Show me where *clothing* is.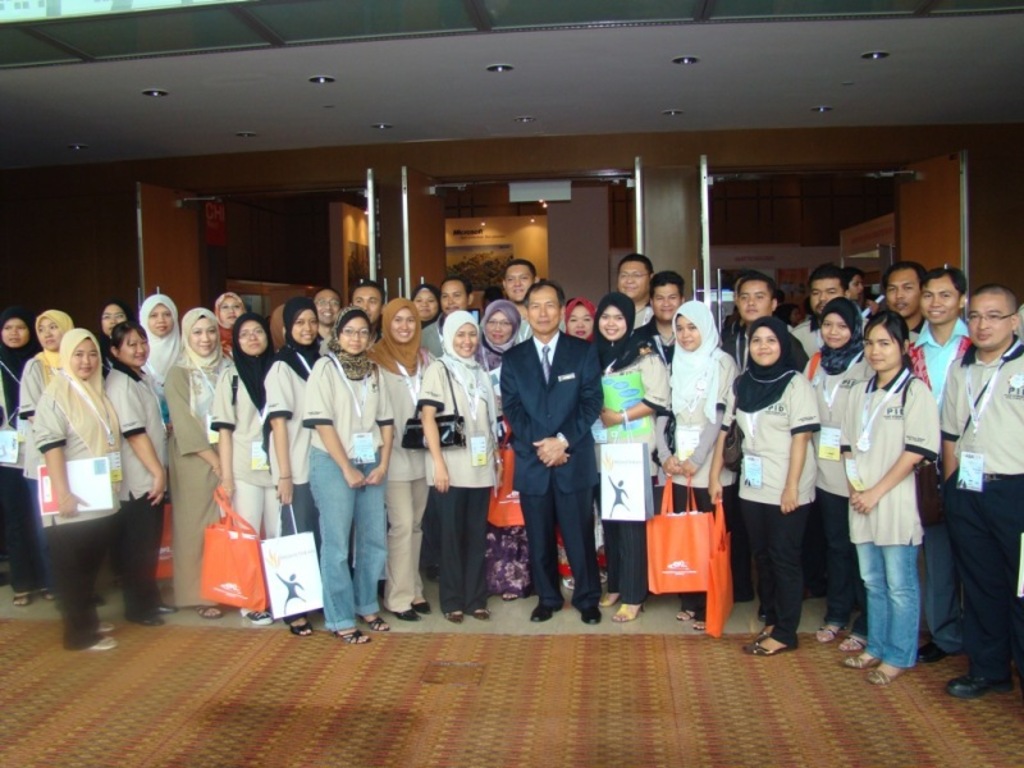
*clothing* is at 658/348/732/500.
